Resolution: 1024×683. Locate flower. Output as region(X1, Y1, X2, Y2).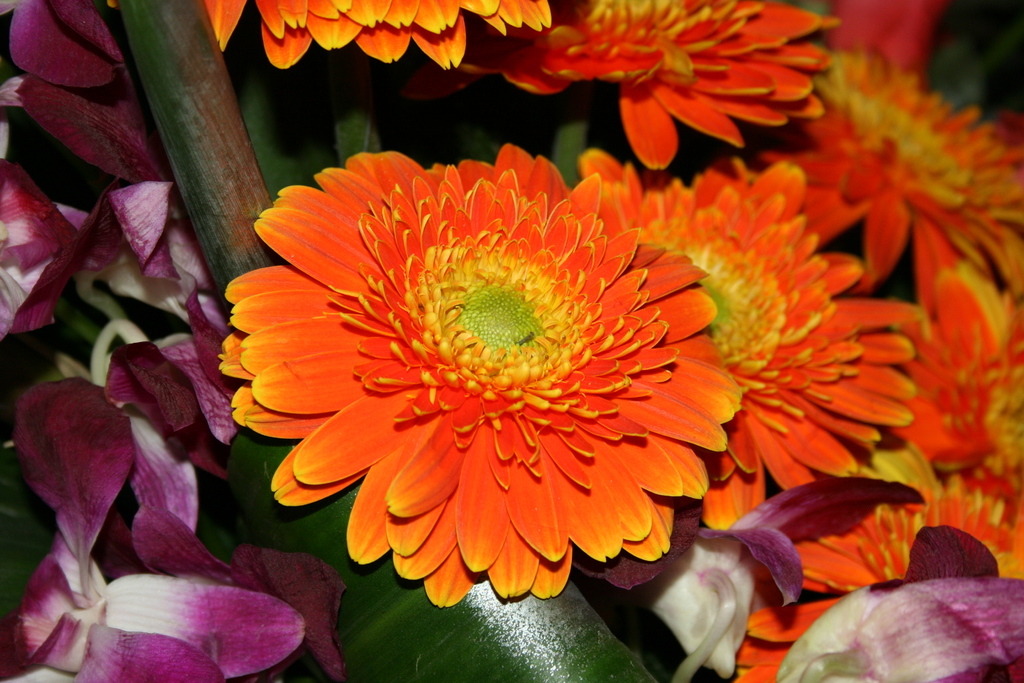
region(565, 147, 929, 537).
